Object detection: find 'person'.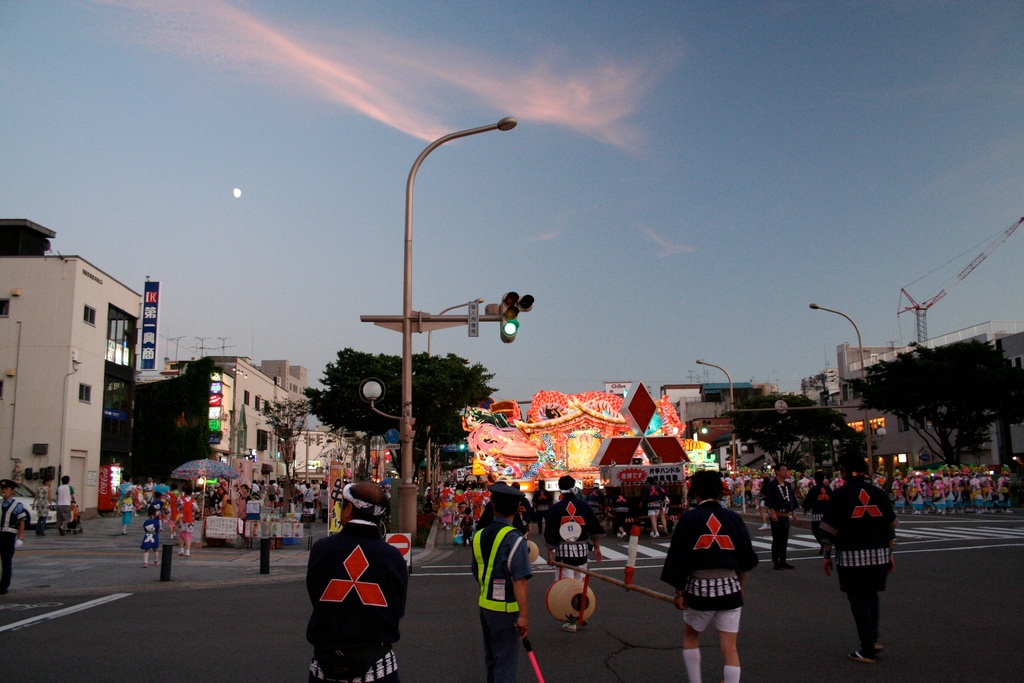
region(760, 466, 799, 574).
